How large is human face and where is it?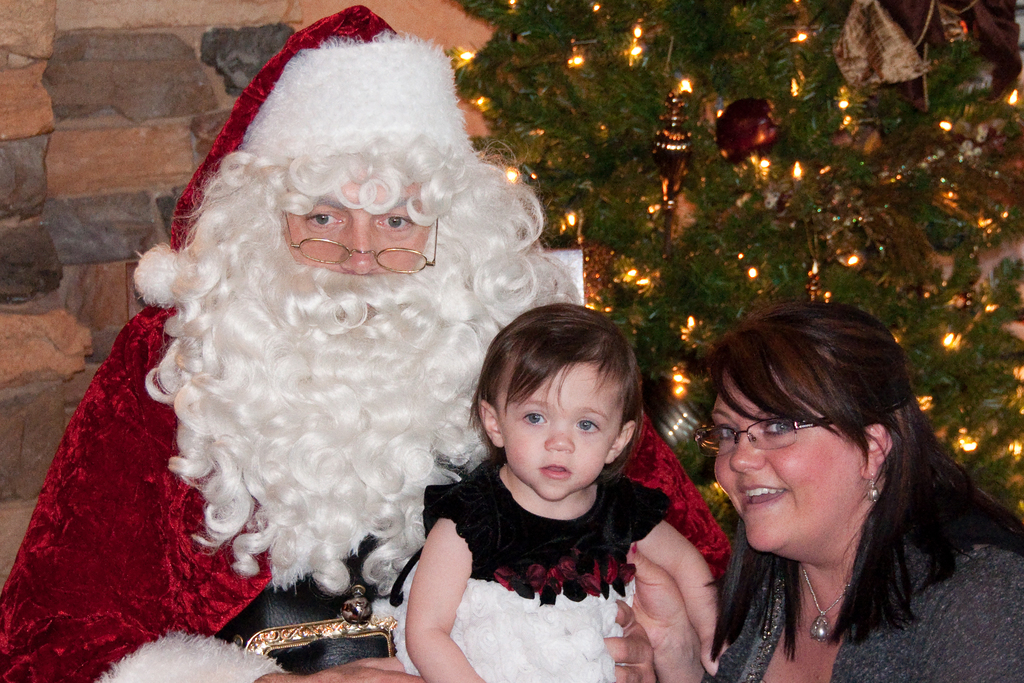
Bounding box: bbox(500, 368, 623, 502).
